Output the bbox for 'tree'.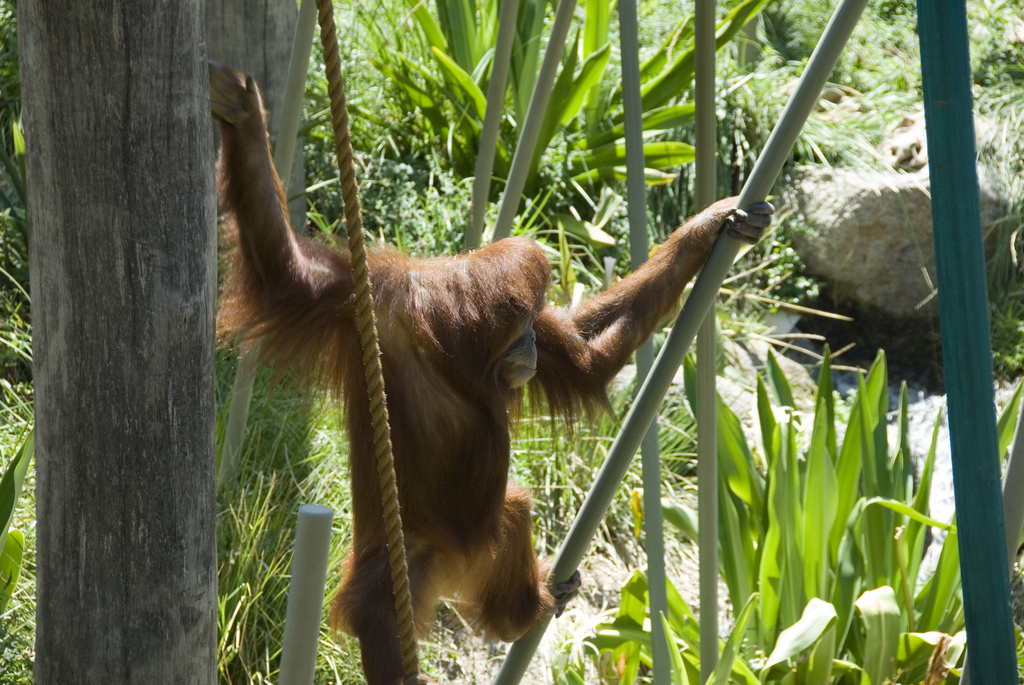
x1=771 y1=92 x2=1023 y2=313.
